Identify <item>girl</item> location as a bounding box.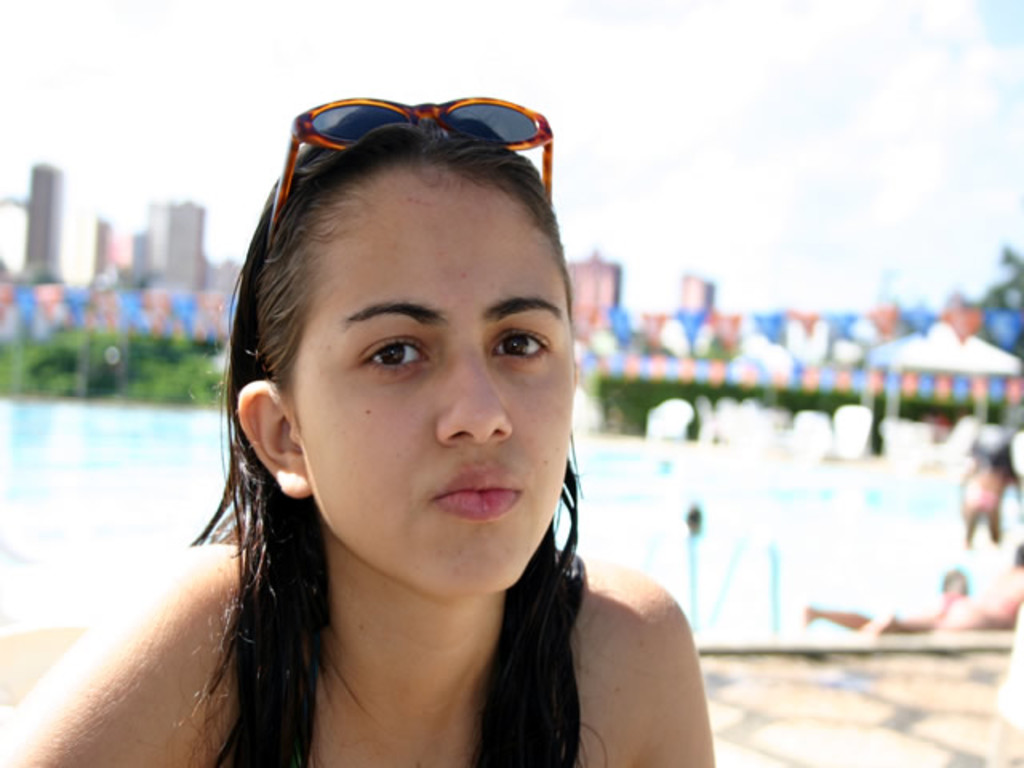
{"left": 0, "top": 96, "right": 715, "bottom": 766}.
